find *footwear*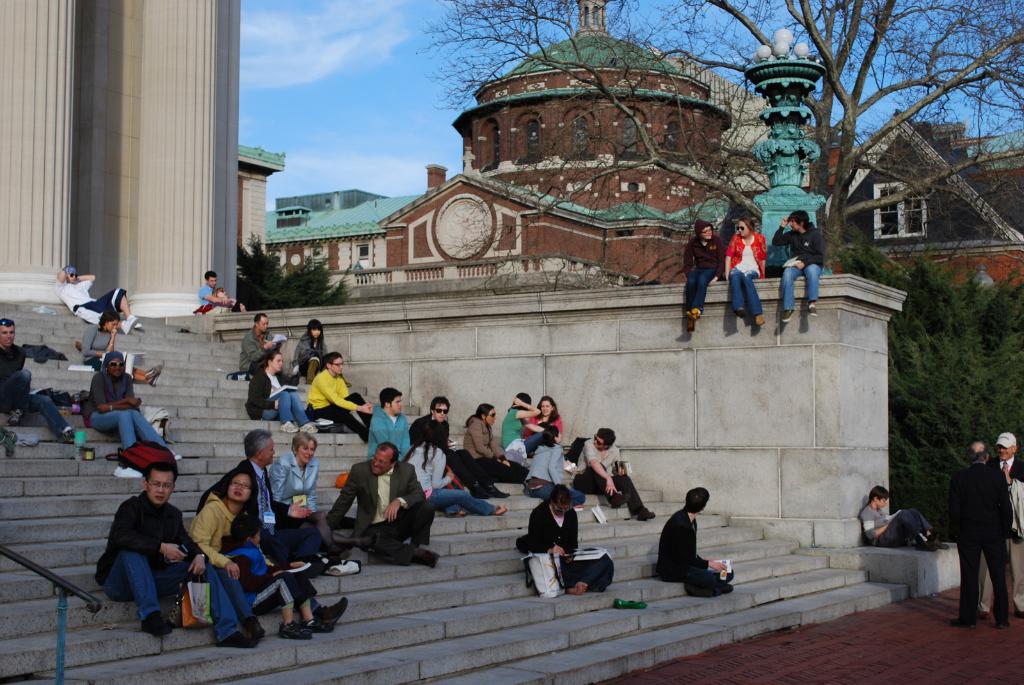
<box>459,513,465,519</box>
